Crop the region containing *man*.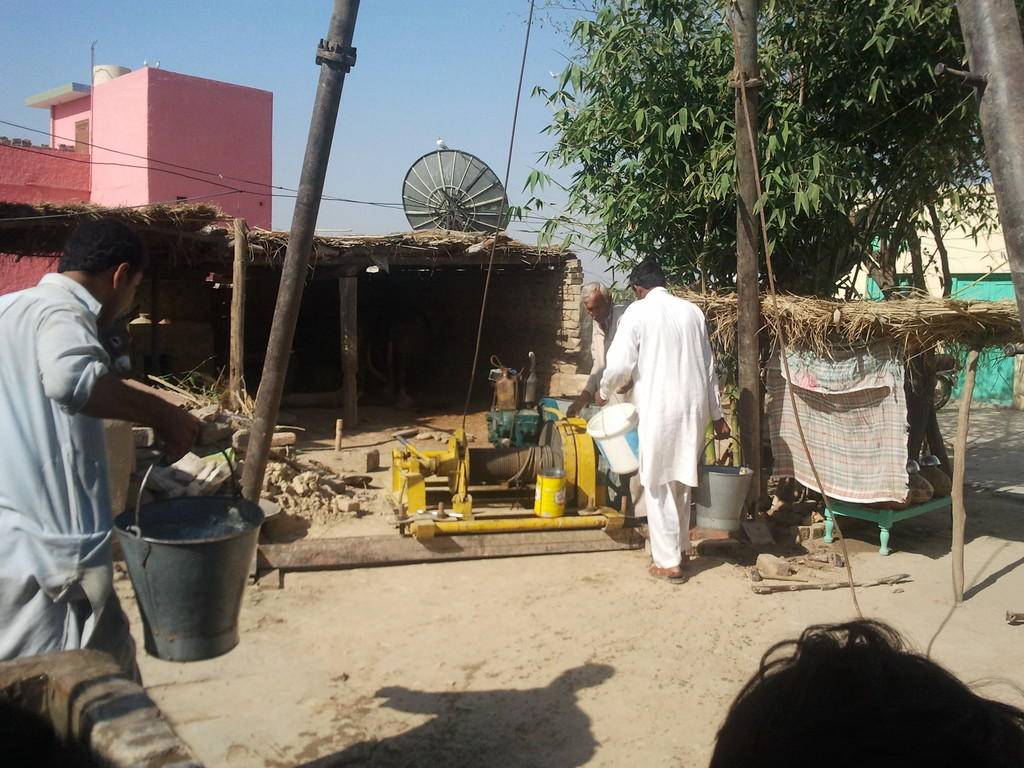
Crop region: detection(589, 256, 727, 580).
